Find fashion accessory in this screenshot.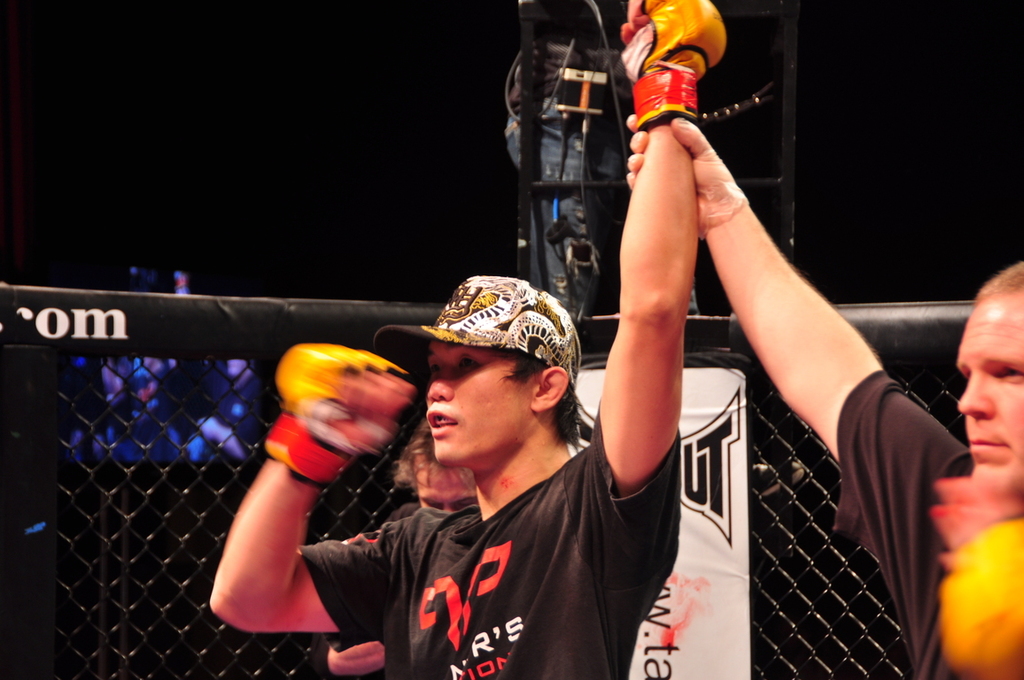
The bounding box for fashion accessory is locate(368, 273, 583, 393).
